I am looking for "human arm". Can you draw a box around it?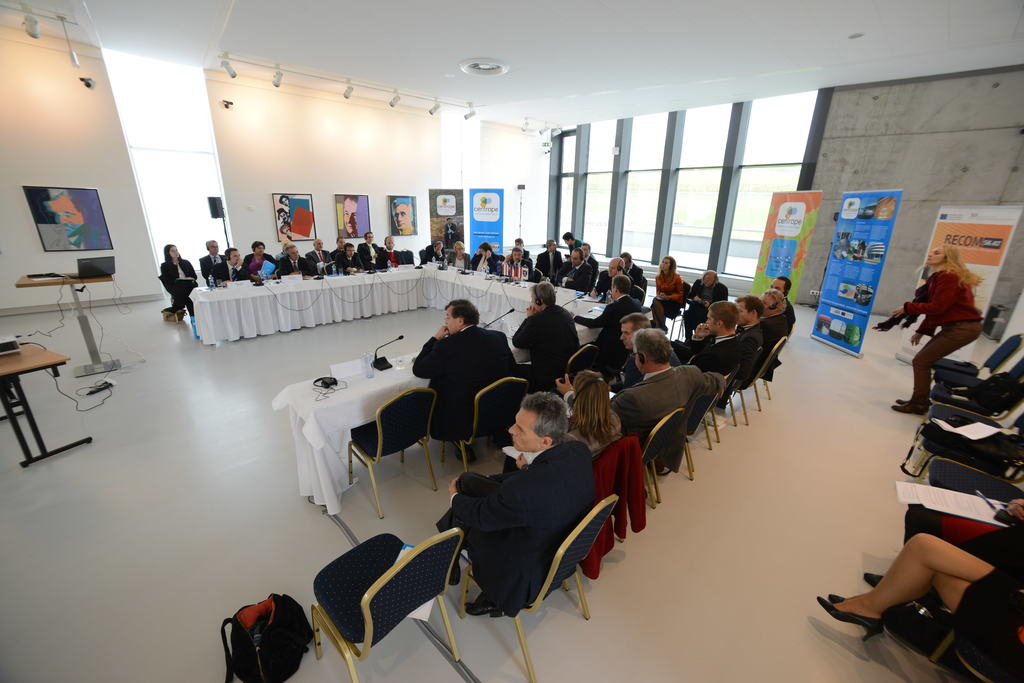
Sure, the bounding box is (892, 275, 957, 317).
